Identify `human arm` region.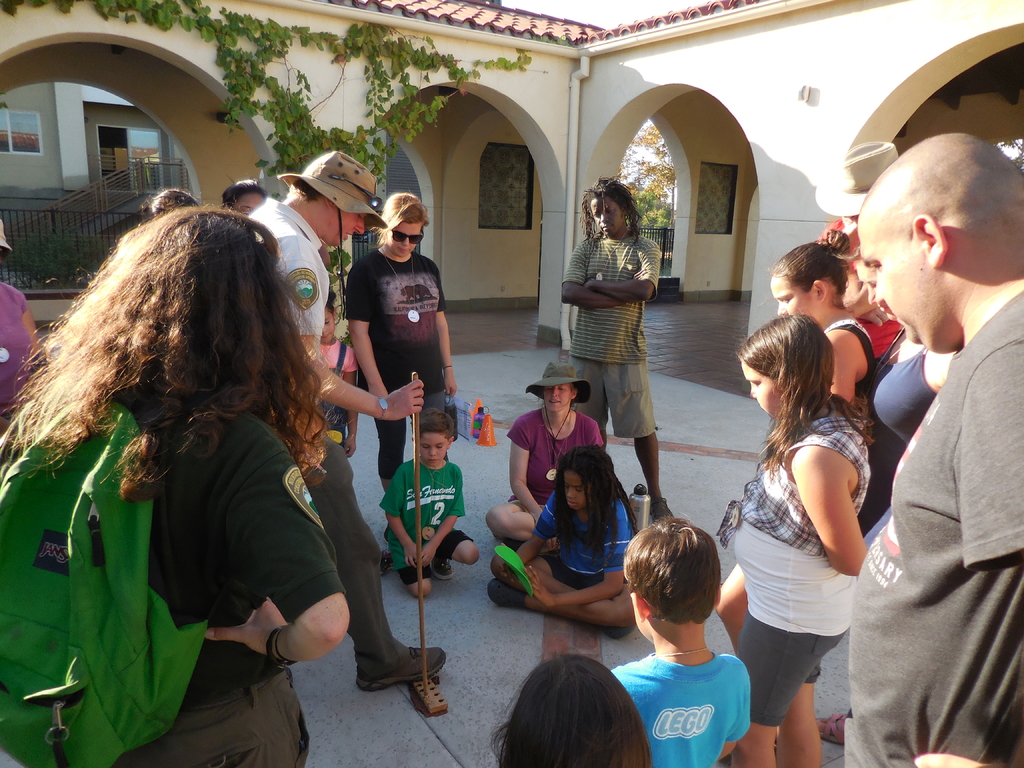
Region: <box>718,652,753,764</box>.
